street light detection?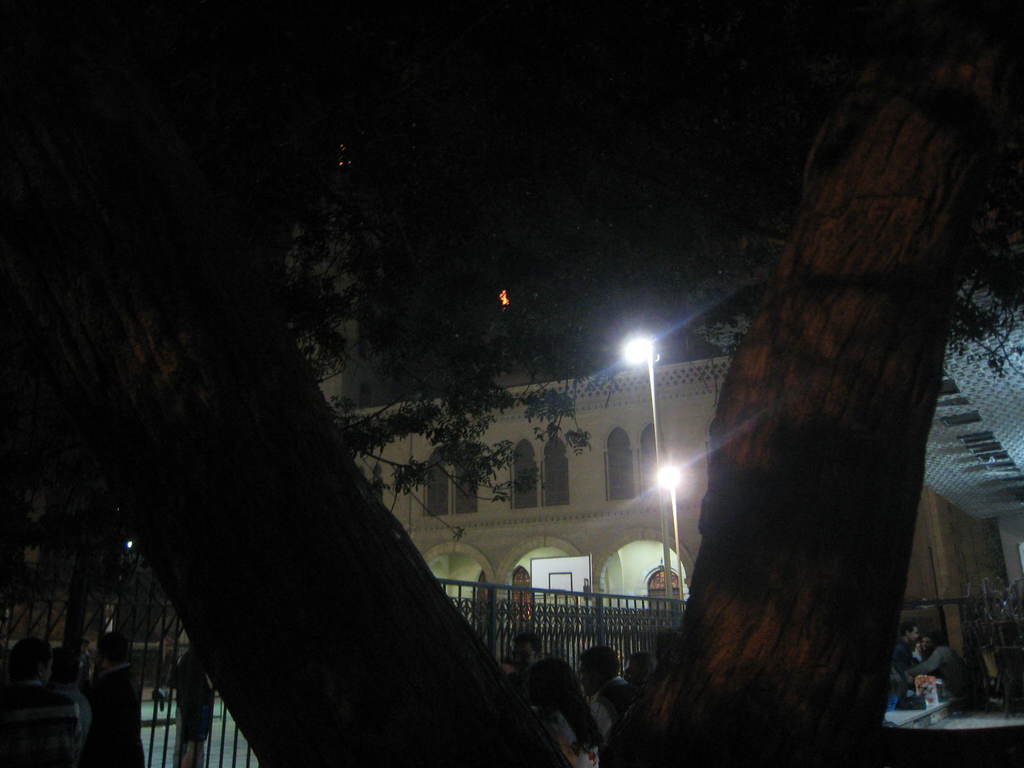
[621, 326, 666, 596]
